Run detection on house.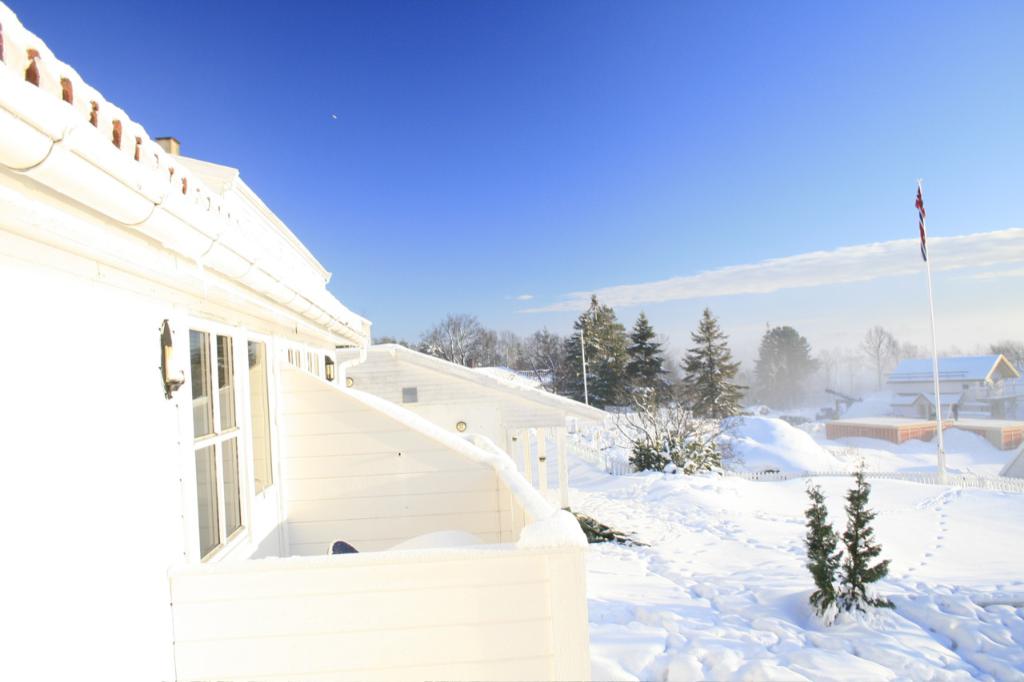
Result: crop(0, 0, 624, 681).
